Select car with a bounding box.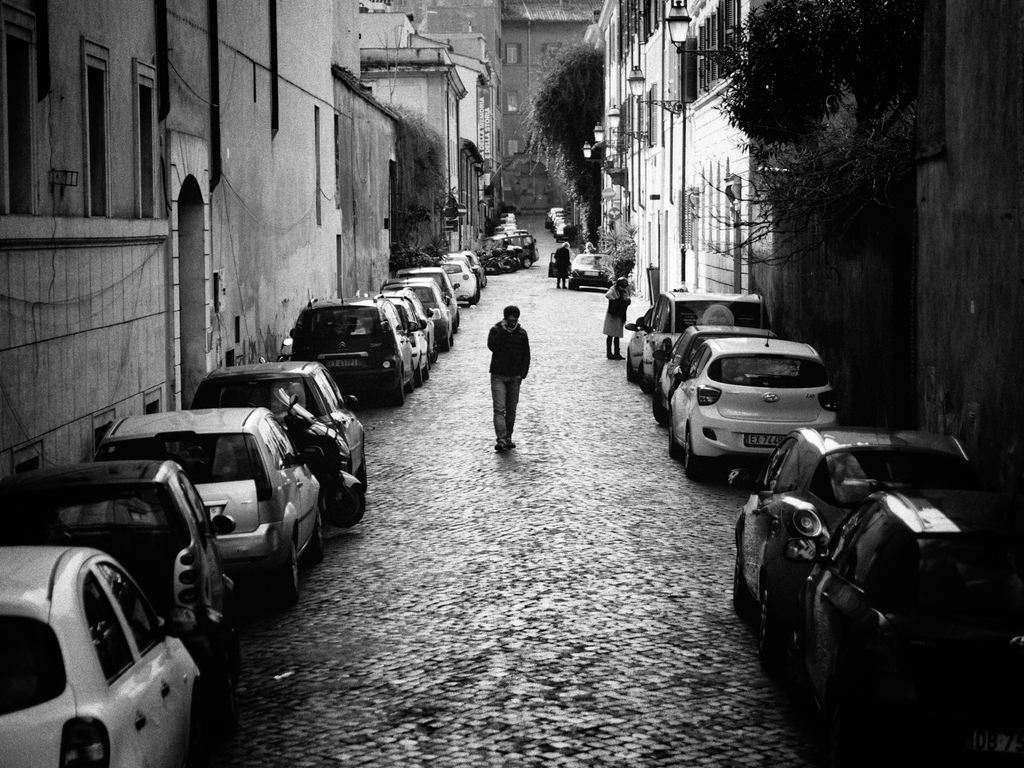
box(662, 320, 780, 428).
